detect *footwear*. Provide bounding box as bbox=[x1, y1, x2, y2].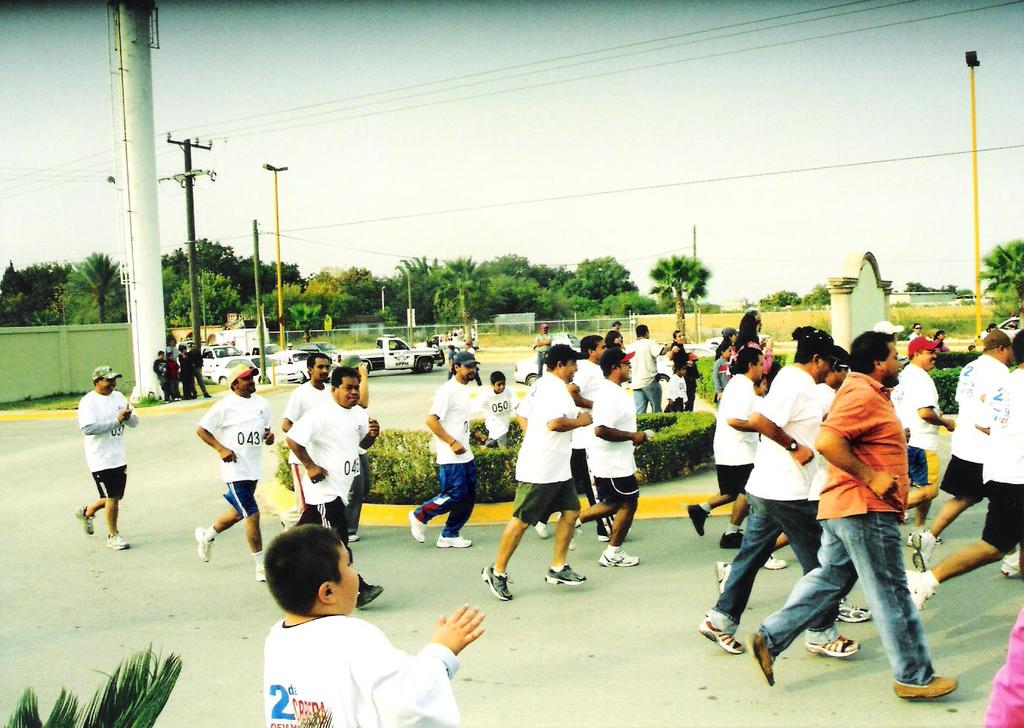
bbox=[913, 525, 937, 564].
